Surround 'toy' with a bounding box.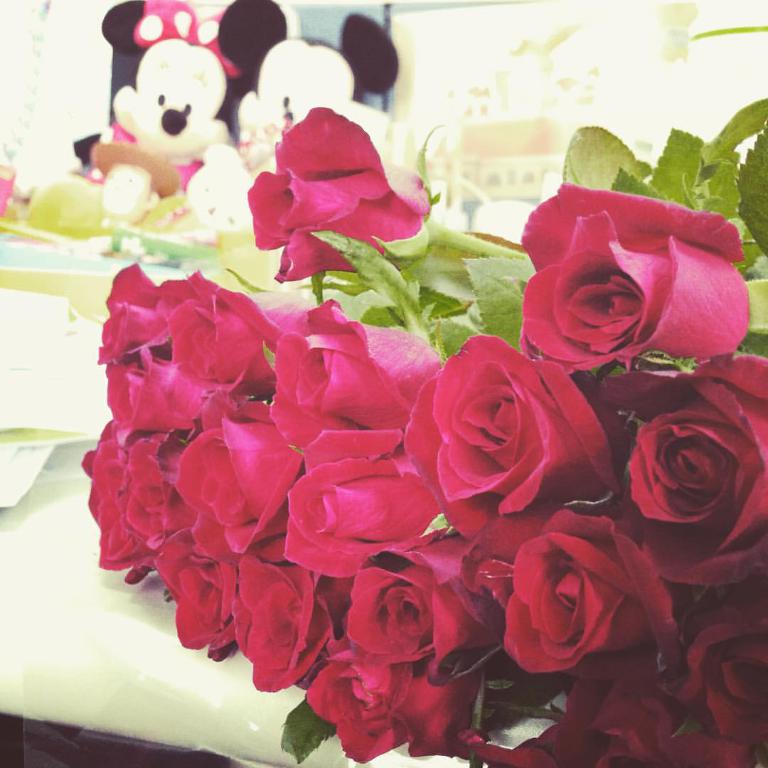
228 1 405 168.
